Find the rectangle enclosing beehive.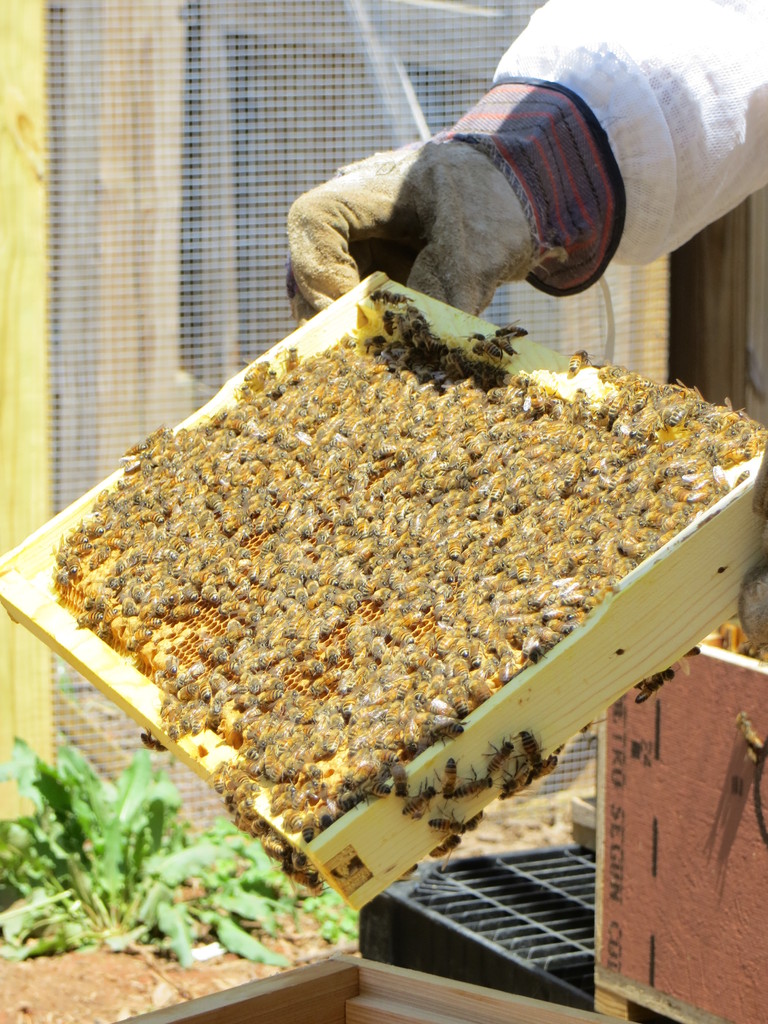
[x1=0, y1=266, x2=767, y2=918].
